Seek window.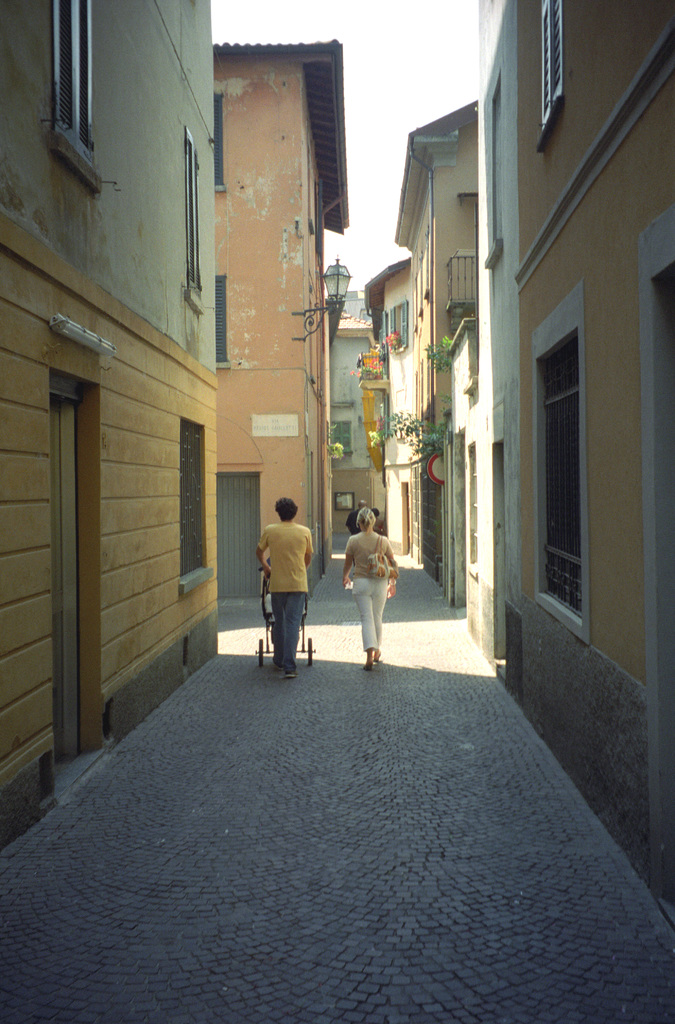
<box>179,422,210,568</box>.
